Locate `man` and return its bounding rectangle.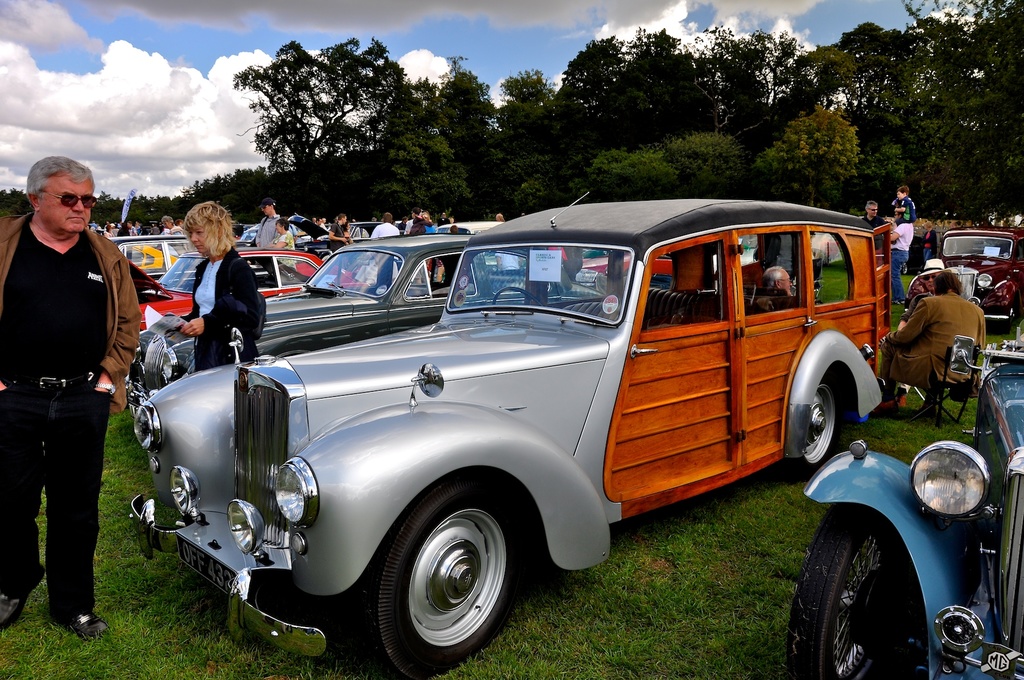
x1=255 y1=198 x2=283 y2=241.
